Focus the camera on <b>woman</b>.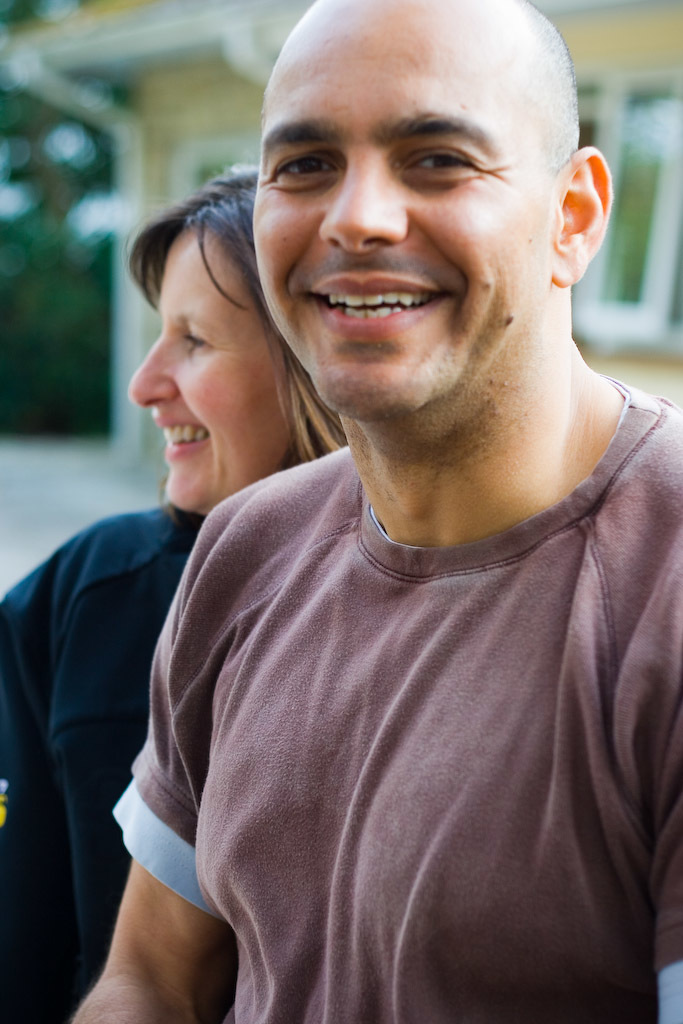
Focus region: bbox=[1, 164, 341, 1022].
